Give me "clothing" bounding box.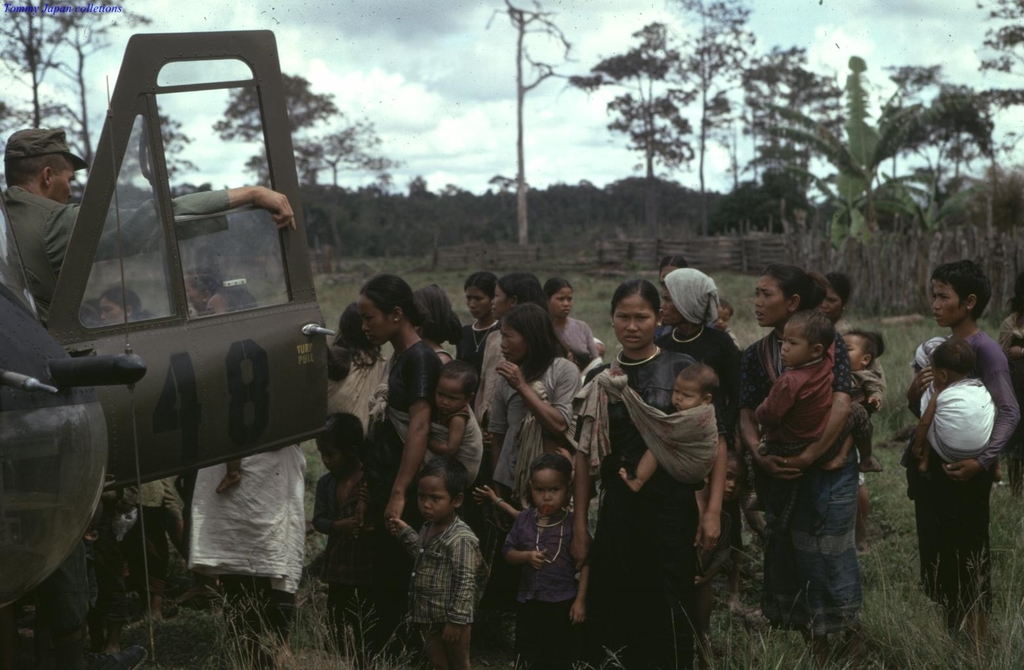
region(577, 344, 719, 669).
